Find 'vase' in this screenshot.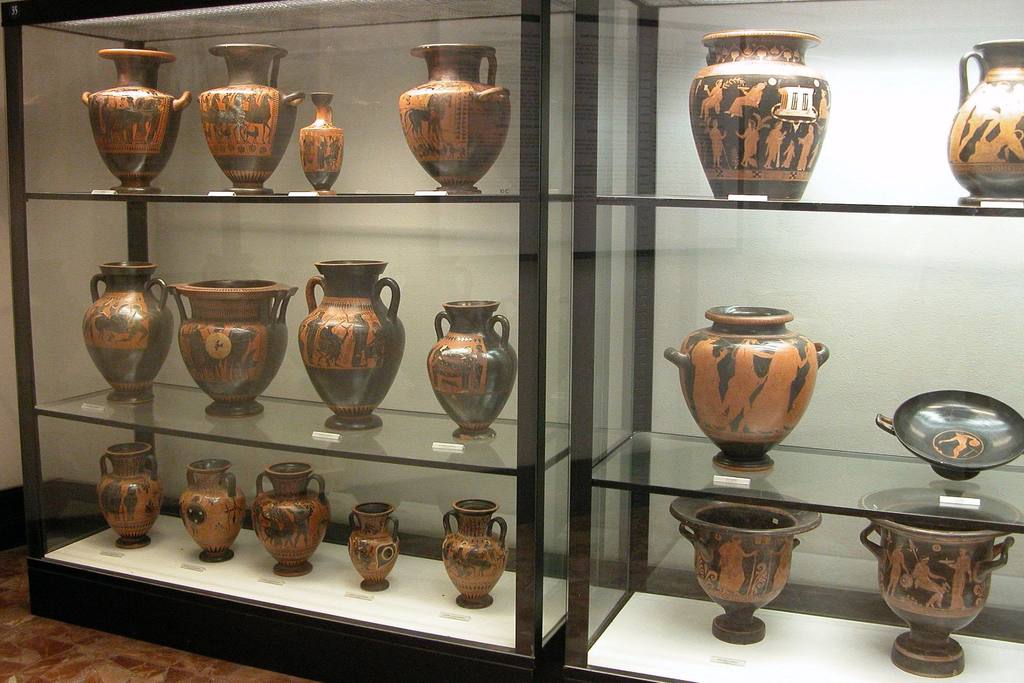
The bounding box for 'vase' is <bbox>664, 478, 826, 646</bbox>.
